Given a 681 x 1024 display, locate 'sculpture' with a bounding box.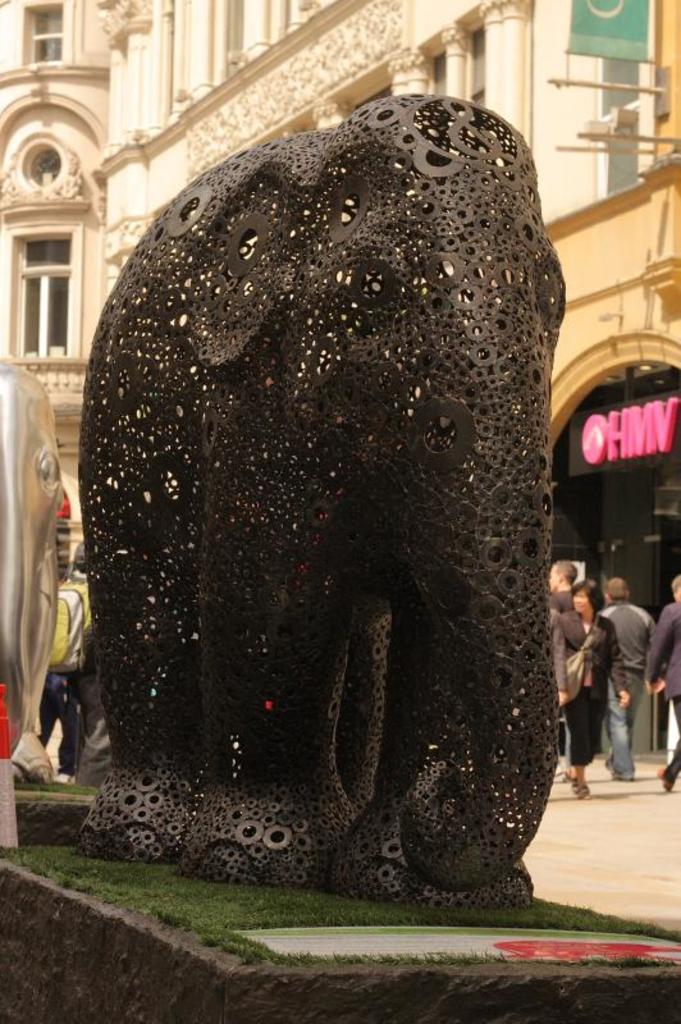
Located: 73,96,586,918.
